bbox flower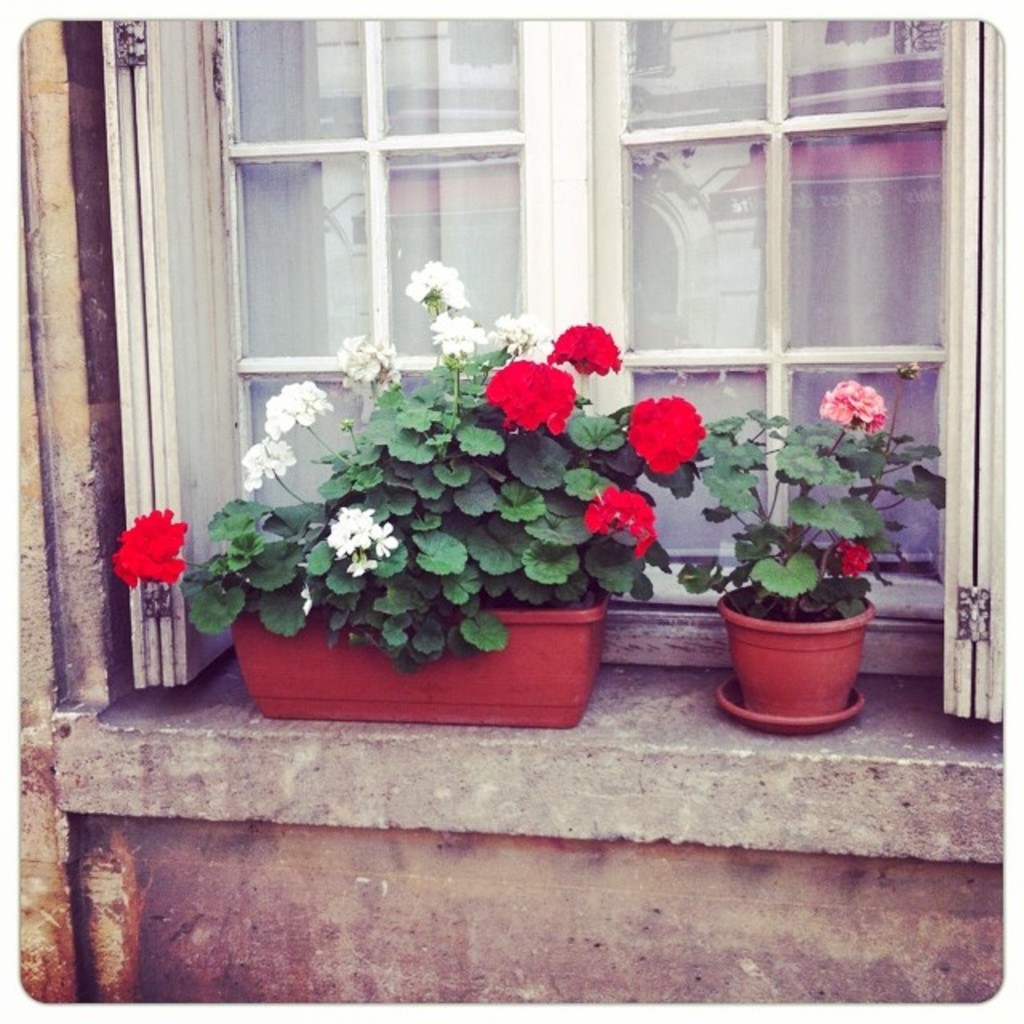
bbox=[485, 312, 549, 350]
